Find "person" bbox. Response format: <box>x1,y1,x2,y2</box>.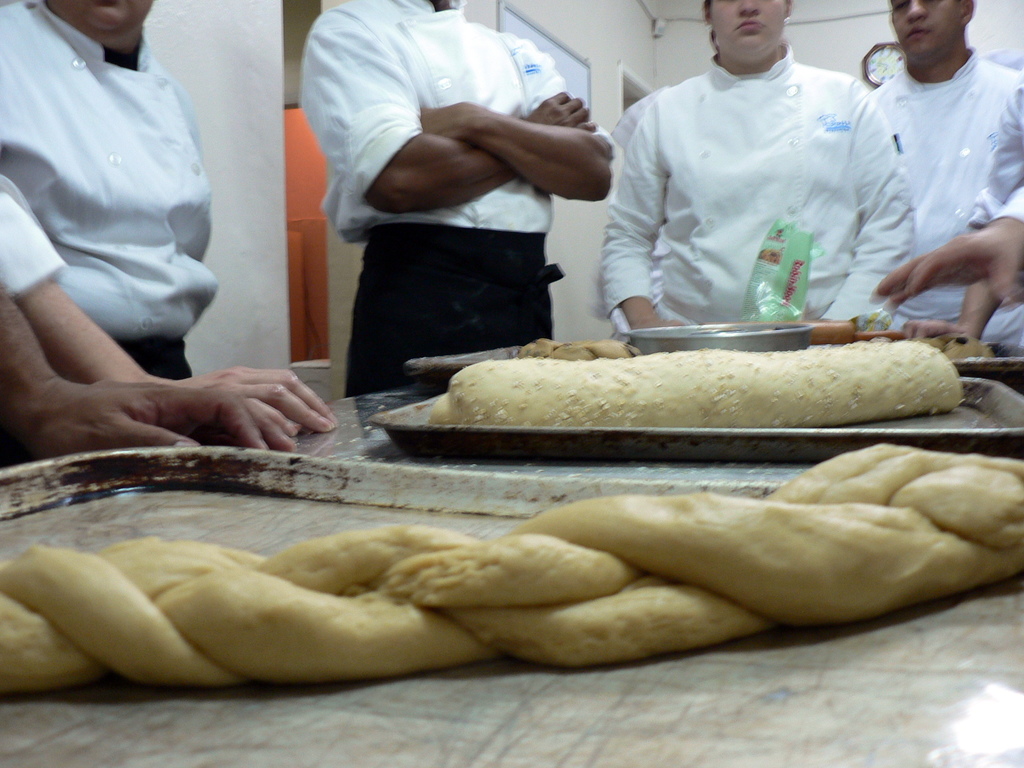
<box>0,0,225,377</box>.
